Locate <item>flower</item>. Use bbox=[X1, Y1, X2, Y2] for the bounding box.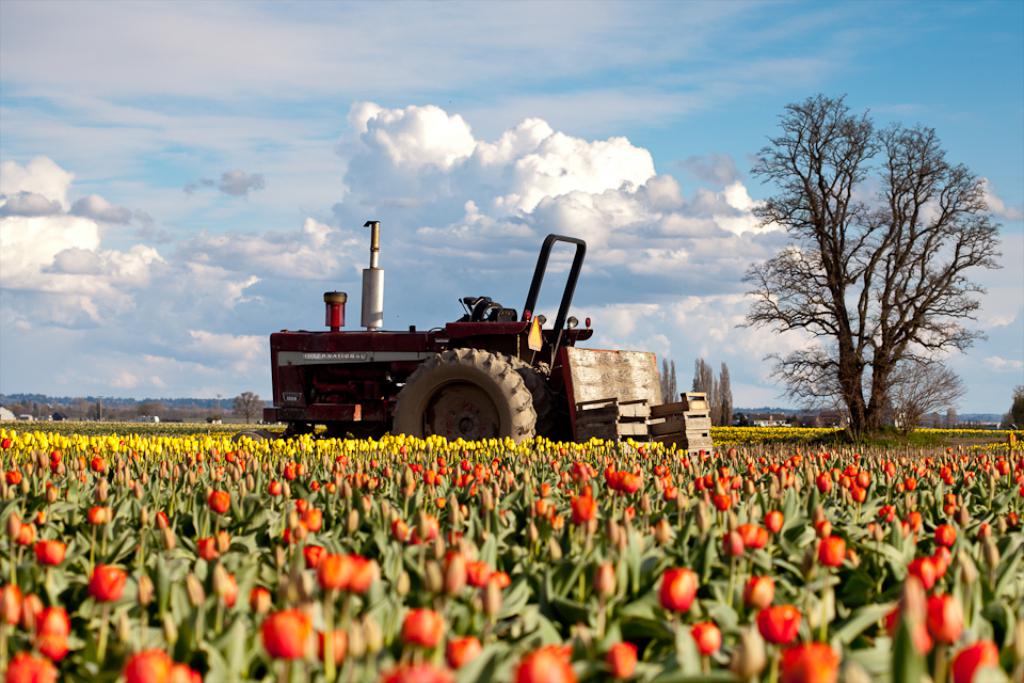
bbox=[655, 567, 698, 620].
